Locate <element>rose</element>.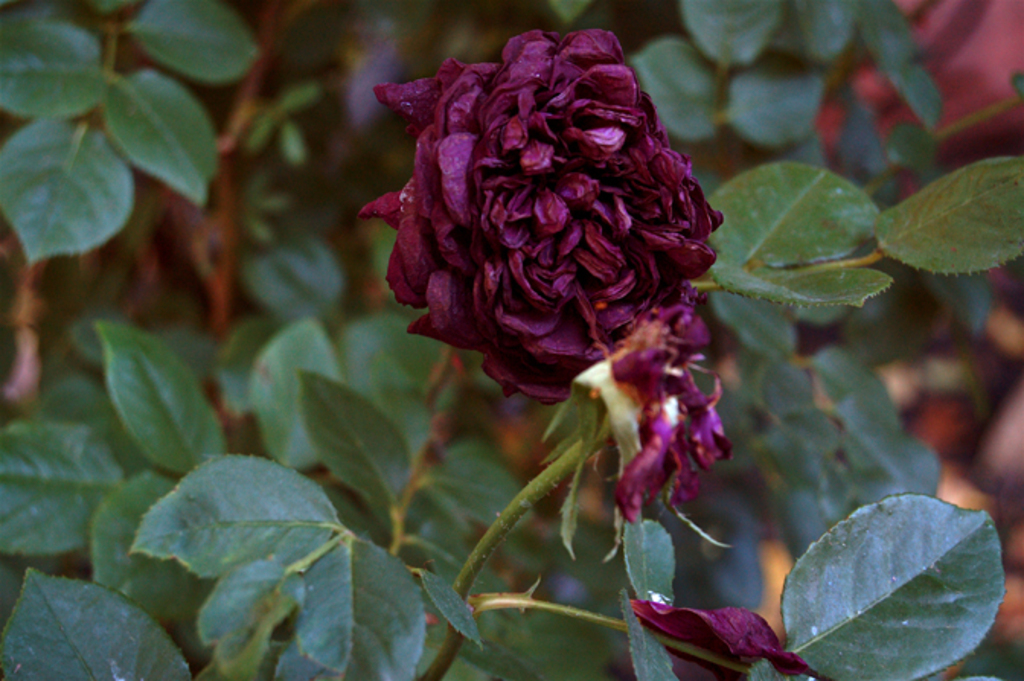
Bounding box: [355,20,721,407].
